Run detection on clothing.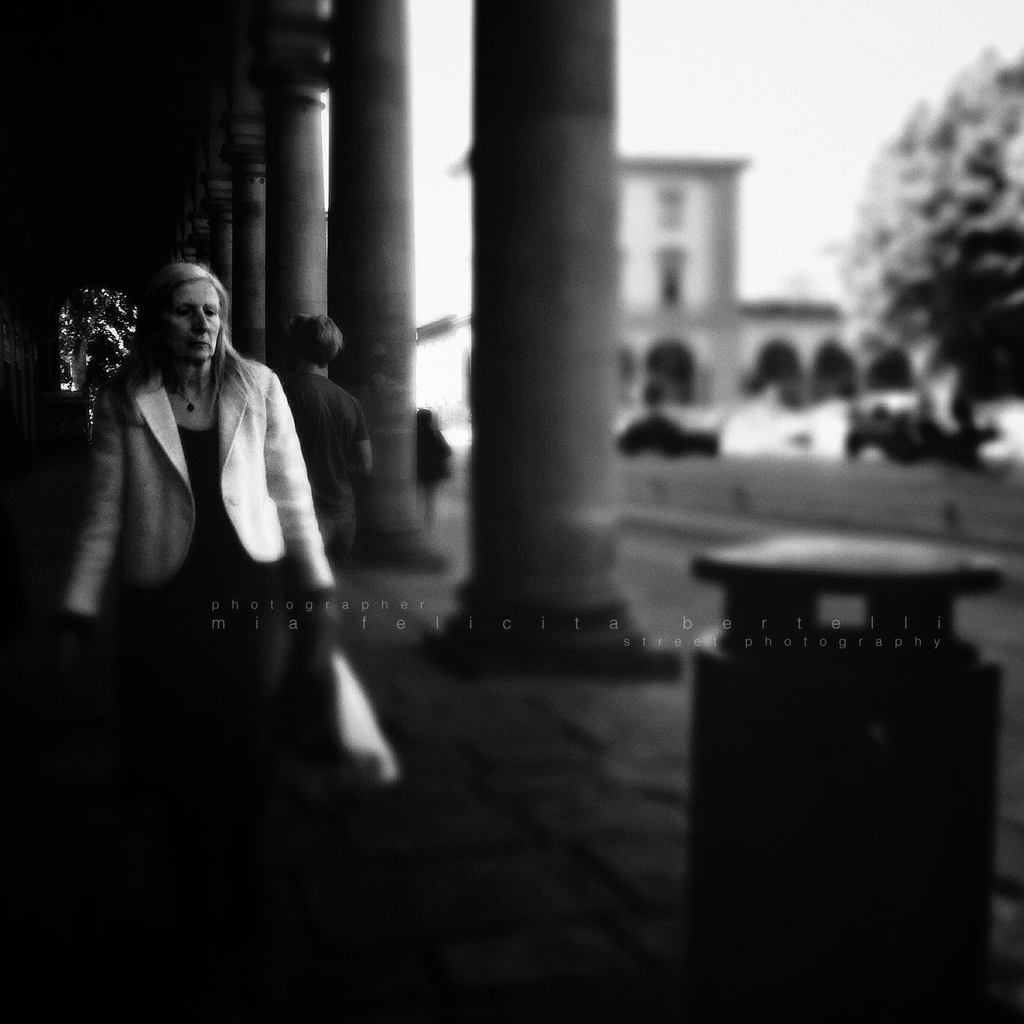
Result: <box>269,373,371,671</box>.
